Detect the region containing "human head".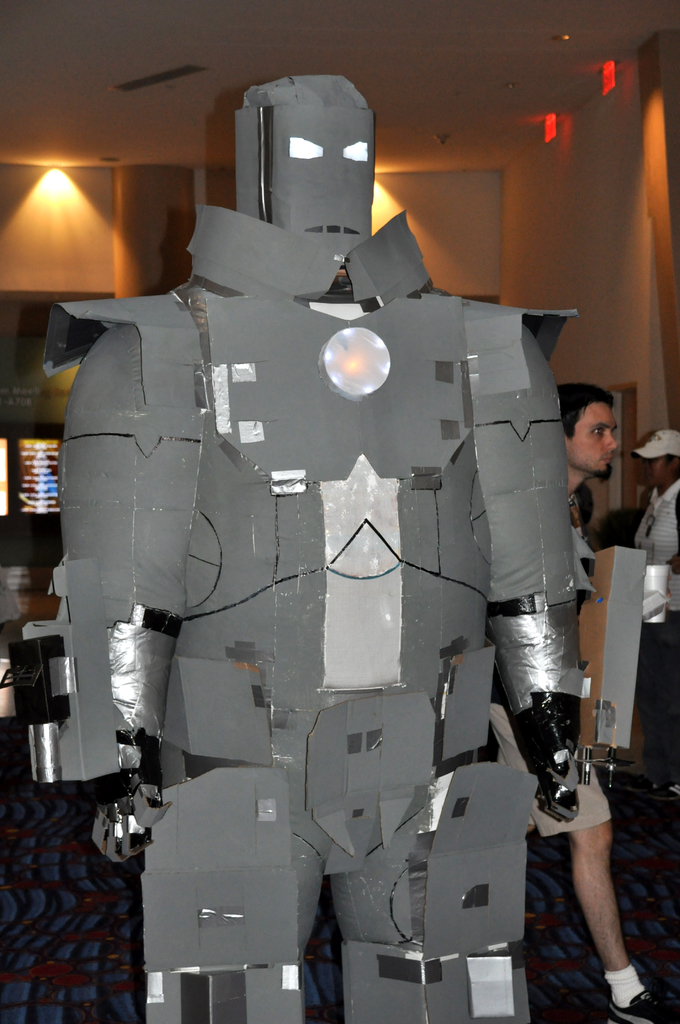
(232,74,376,278).
